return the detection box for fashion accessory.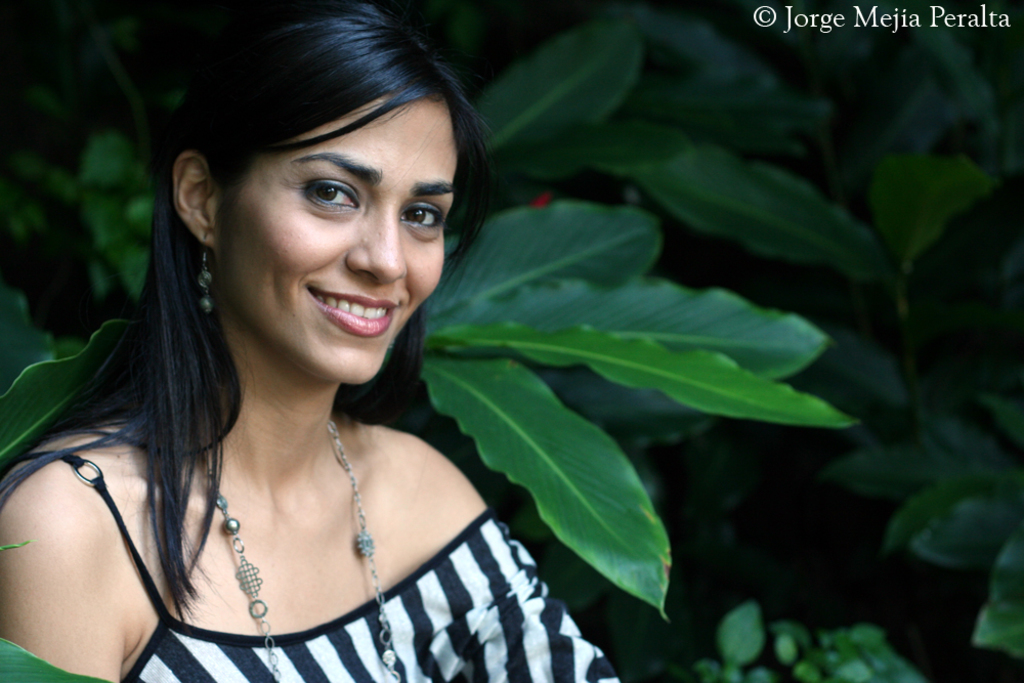
region(206, 416, 407, 682).
